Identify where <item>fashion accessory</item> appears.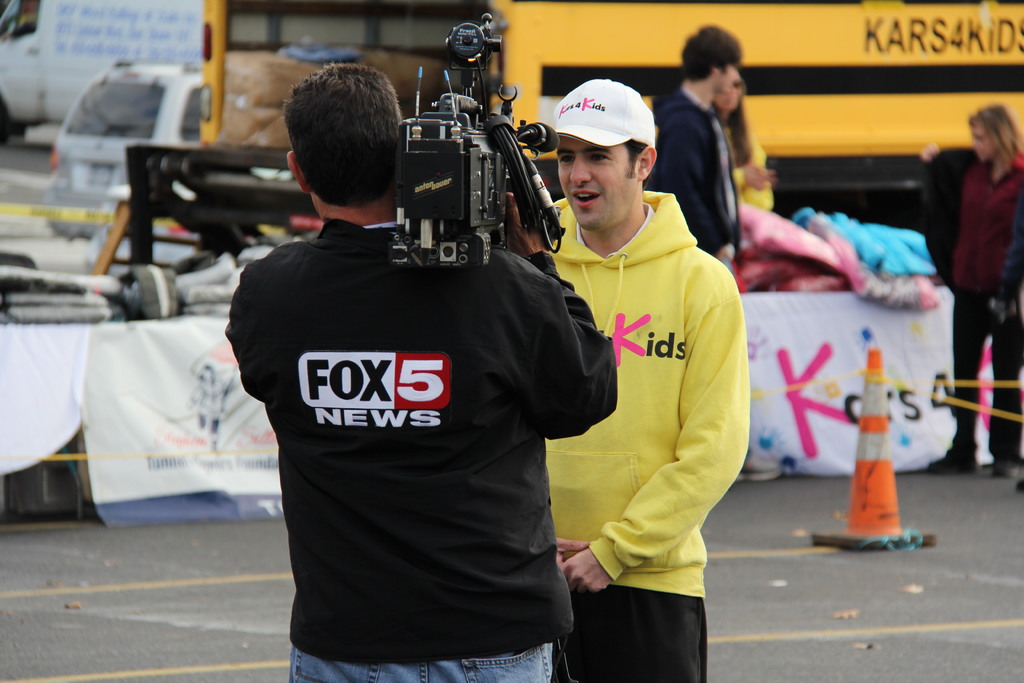
Appears at BBox(553, 79, 655, 148).
